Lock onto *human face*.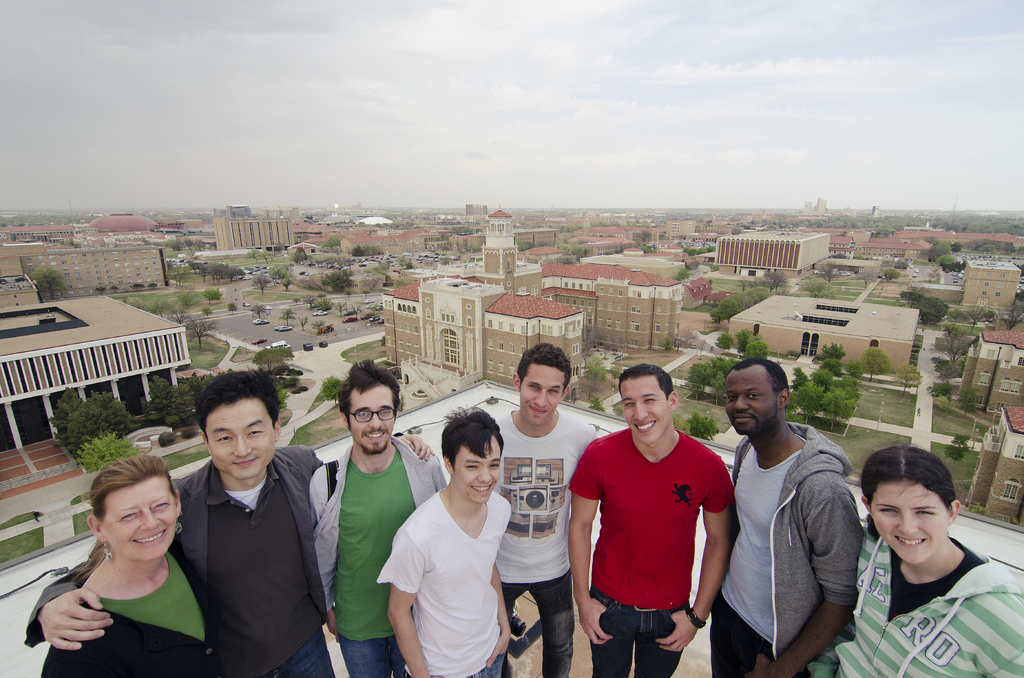
Locked: bbox=[872, 481, 948, 560].
